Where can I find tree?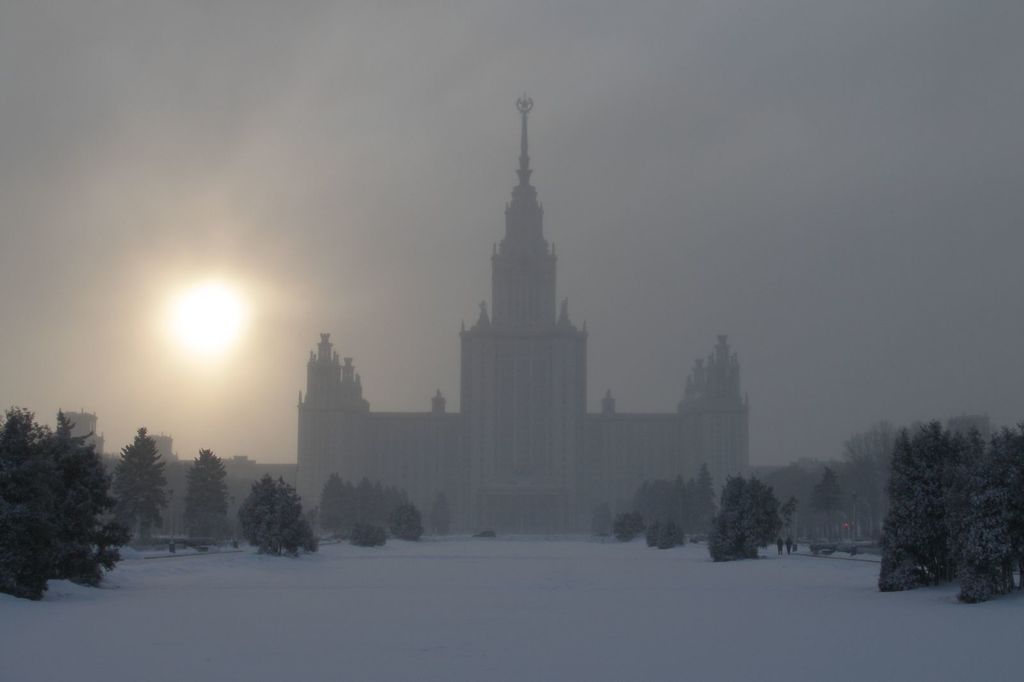
You can find it at bbox(310, 467, 348, 544).
